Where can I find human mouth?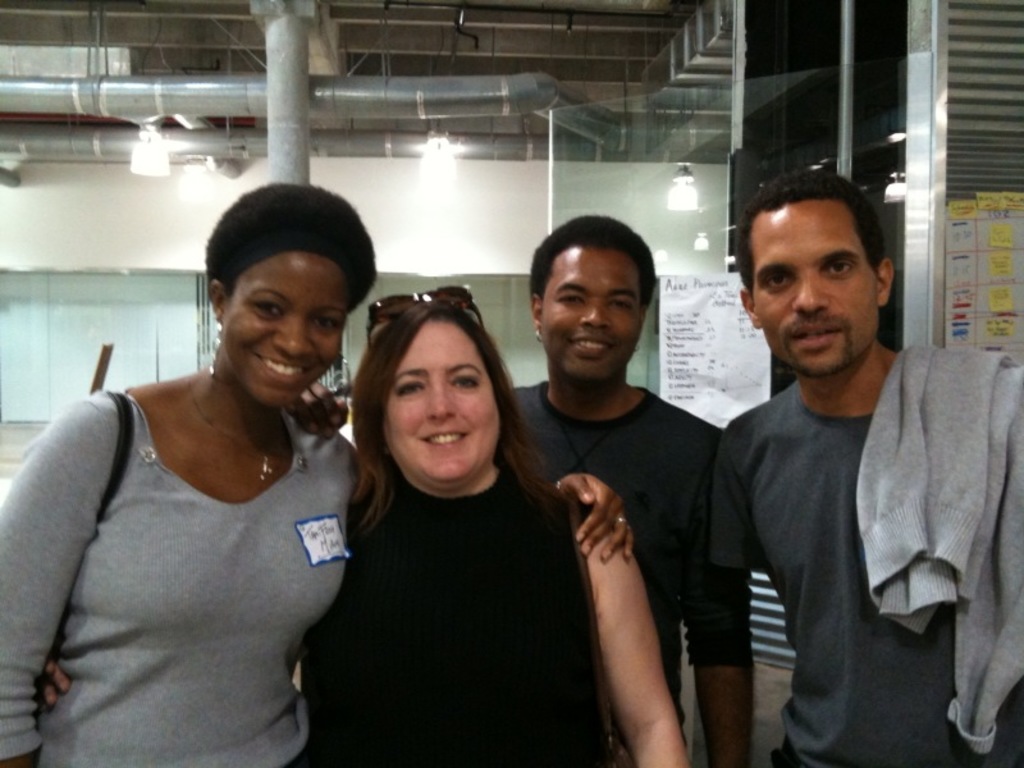
You can find it at bbox=[252, 351, 314, 383].
